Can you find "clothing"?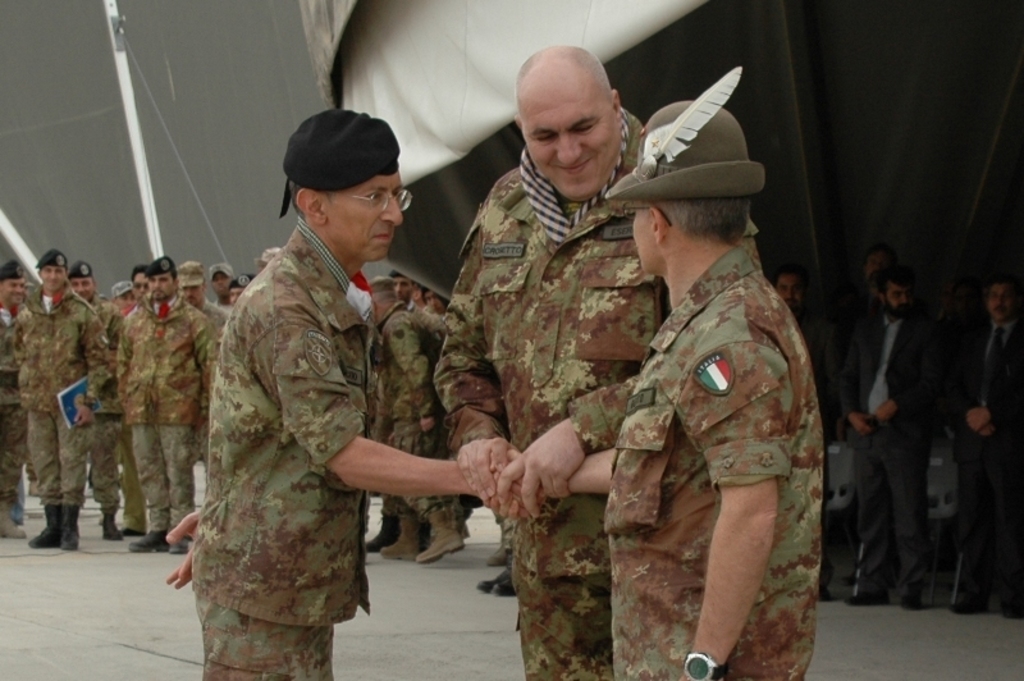
Yes, bounding box: 956,314,1023,600.
